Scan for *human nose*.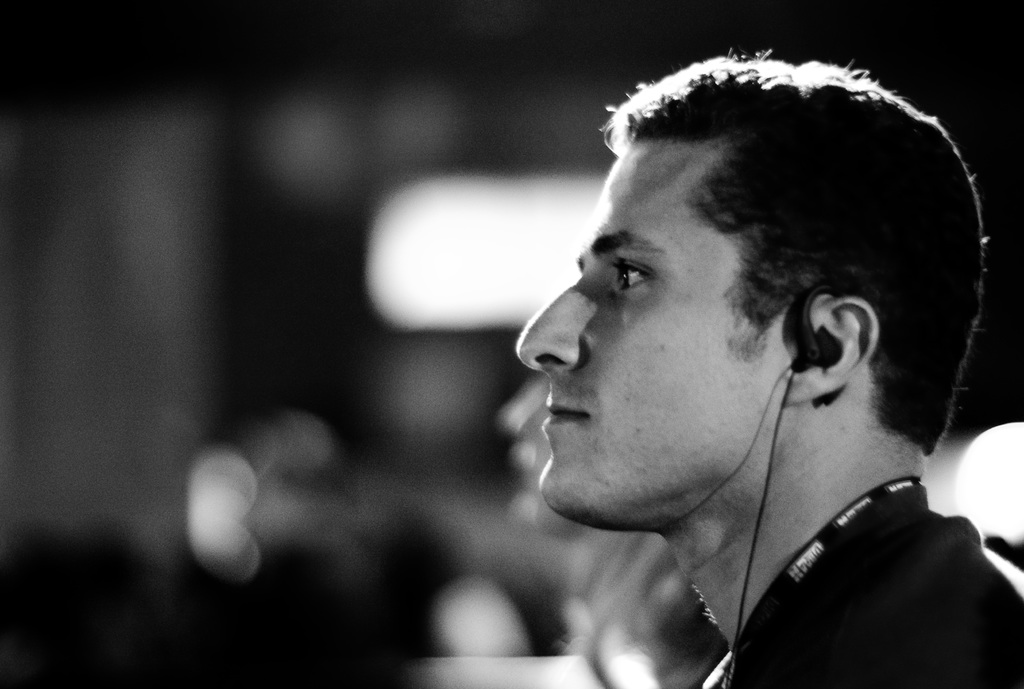
Scan result: region(516, 279, 601, 375).
